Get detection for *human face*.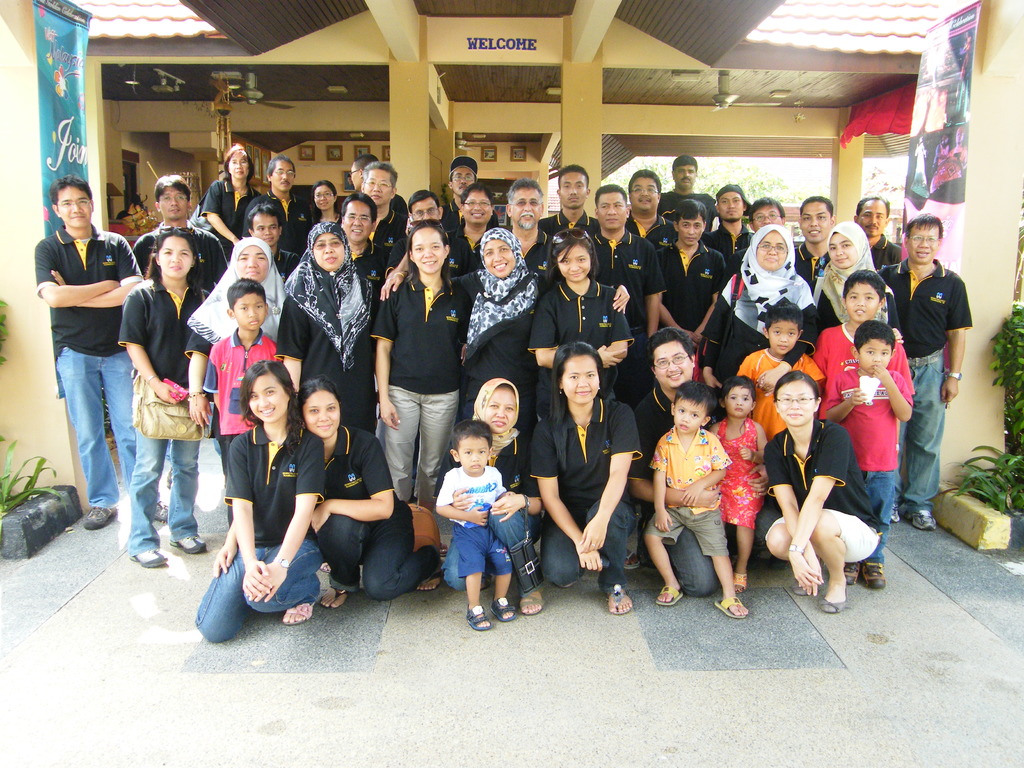
Detection: bbox=(305, 394, 340, 436).
